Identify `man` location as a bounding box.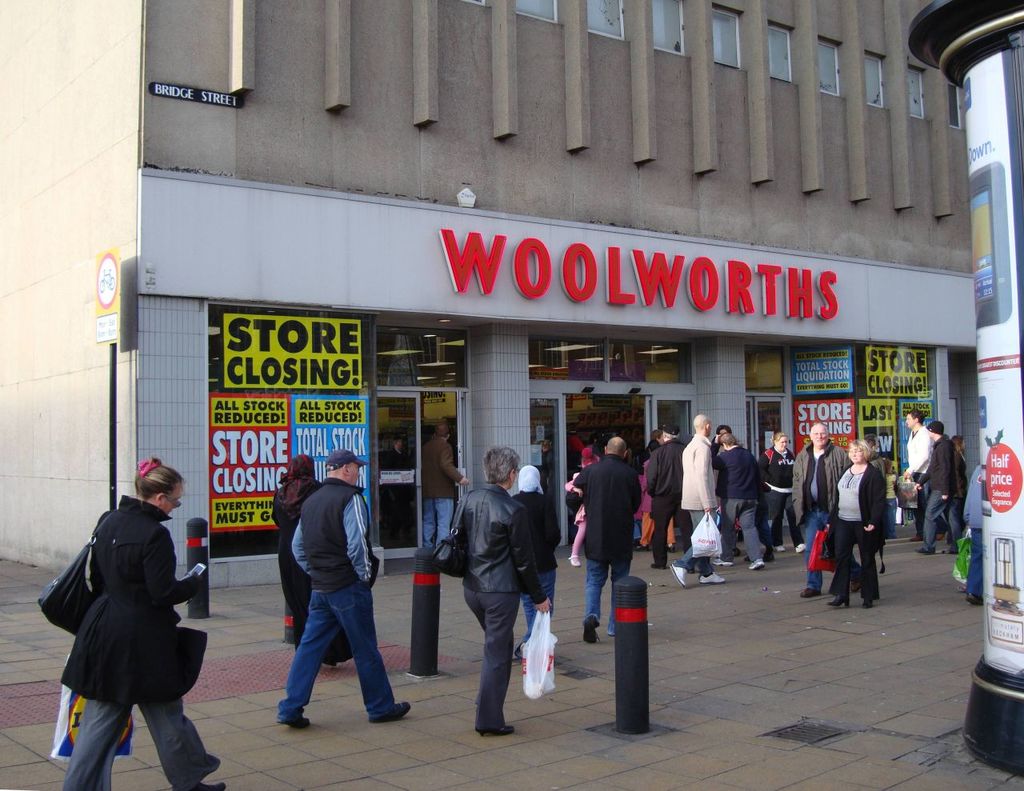
detection(414, 425, 468, 554).
